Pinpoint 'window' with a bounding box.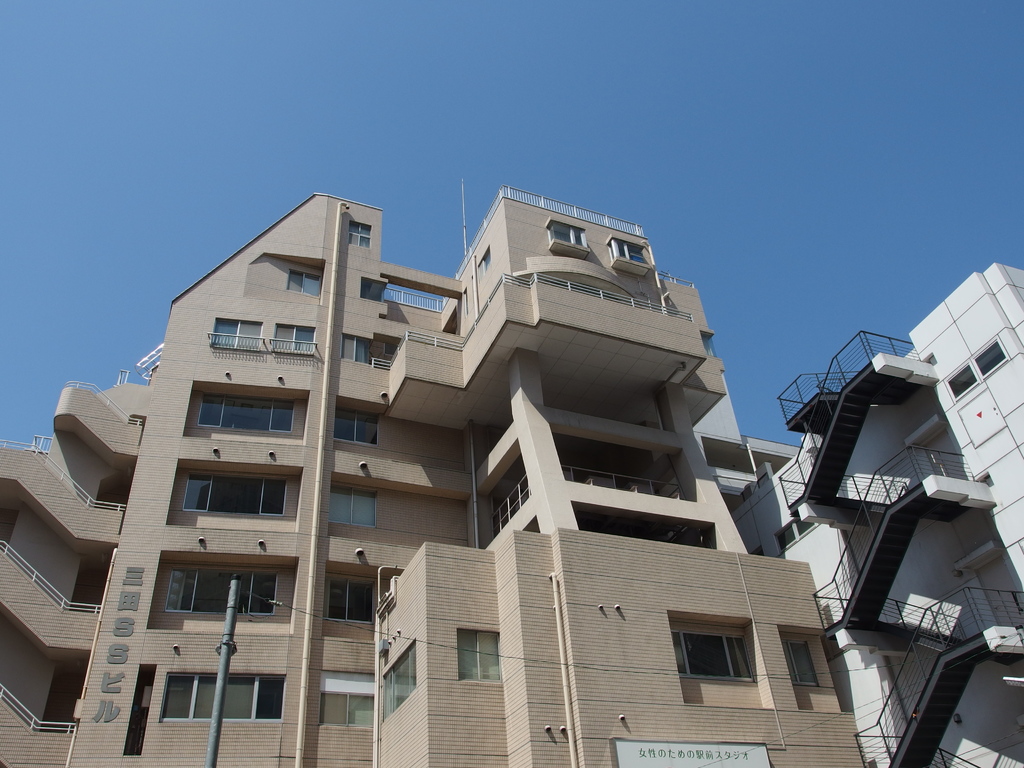
l=544, t=219, r=589, b=252.
